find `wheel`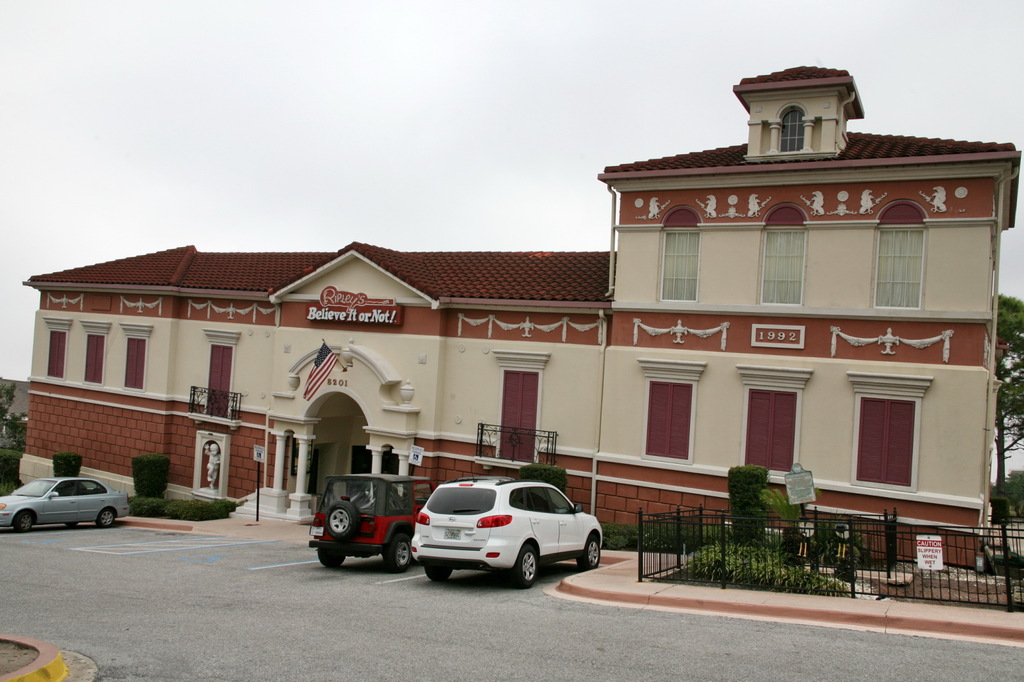
left=423, top=567, right=452, bottom=581
